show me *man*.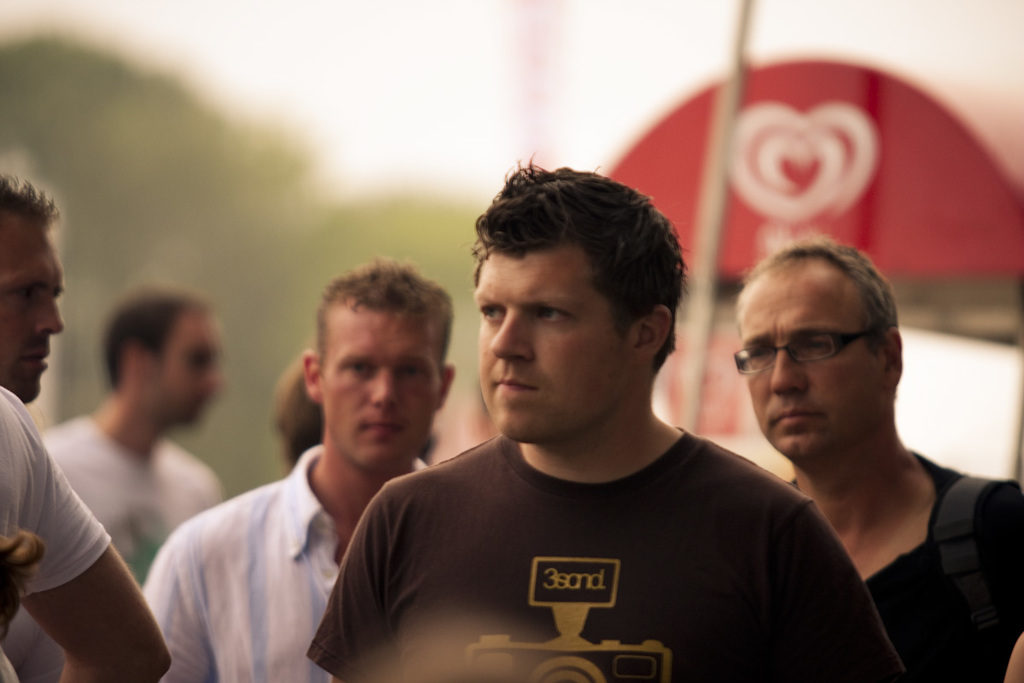
*man* is here: <region>0, 176, 67, 682</region>.
